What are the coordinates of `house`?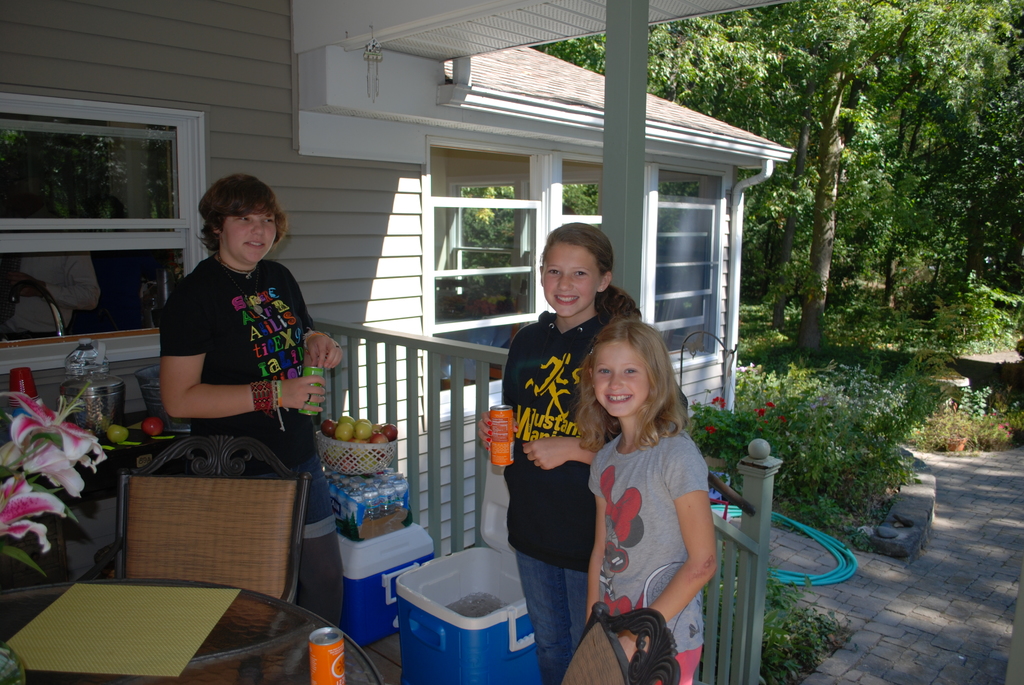
locate(0, 0, 799, 684).
